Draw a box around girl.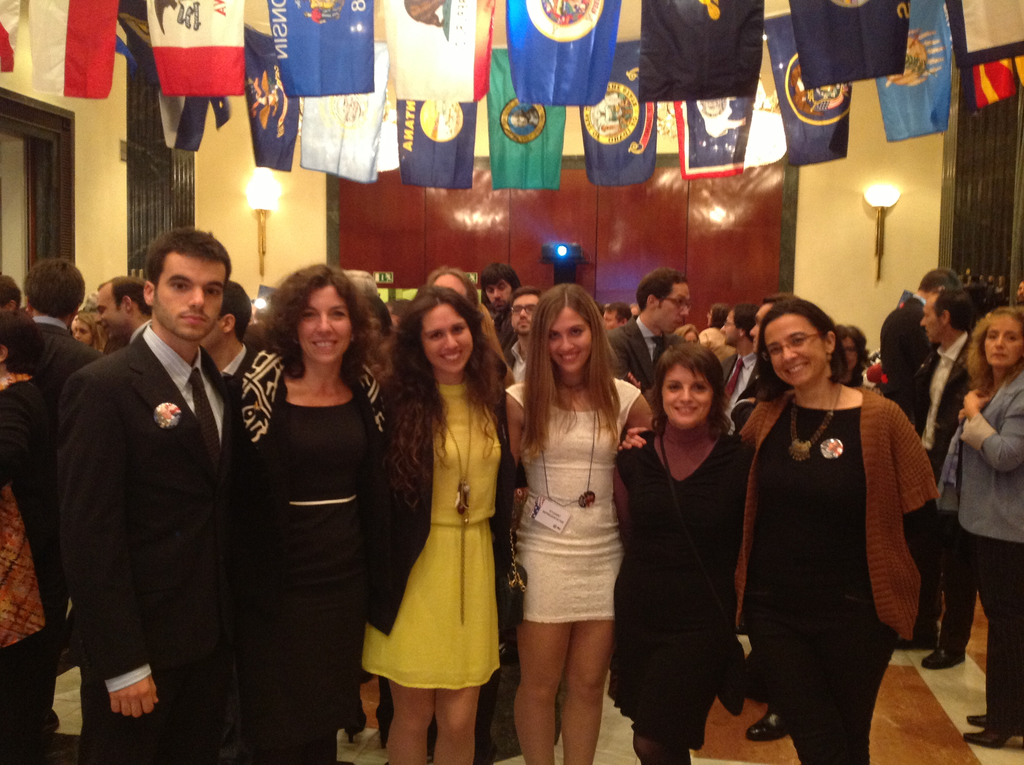
{"x1": 74, "y1": 306, "x2": 110, "y2": 351}.
